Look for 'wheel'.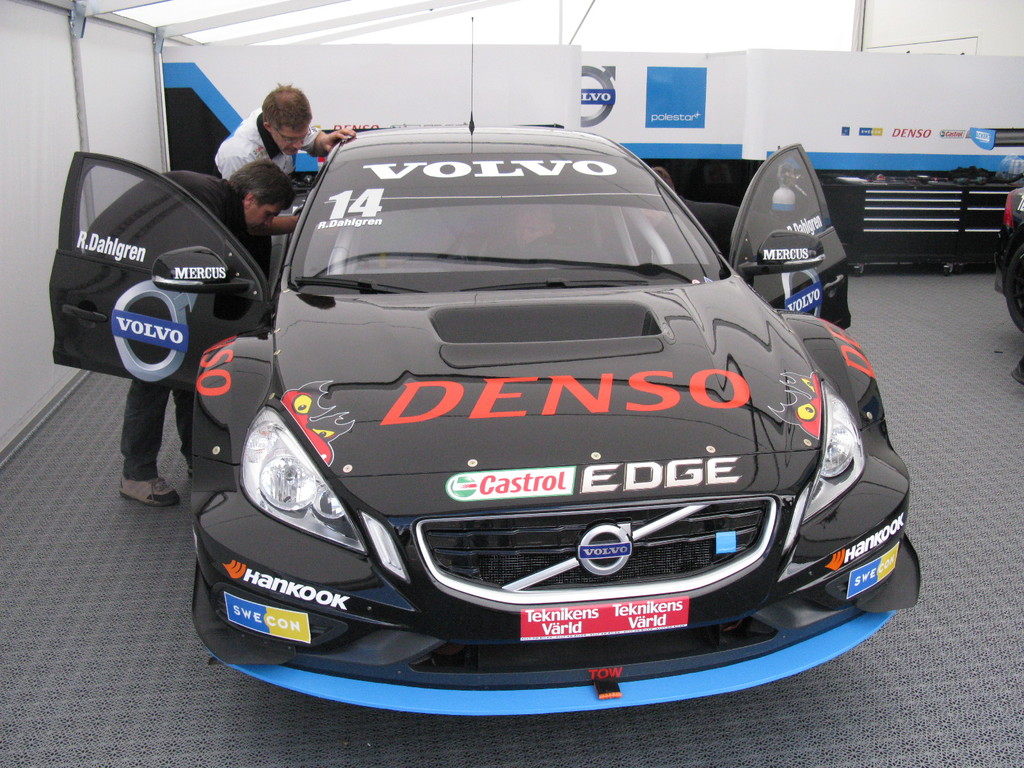
Found: left=943, top=264, right=950, bottom=276.
